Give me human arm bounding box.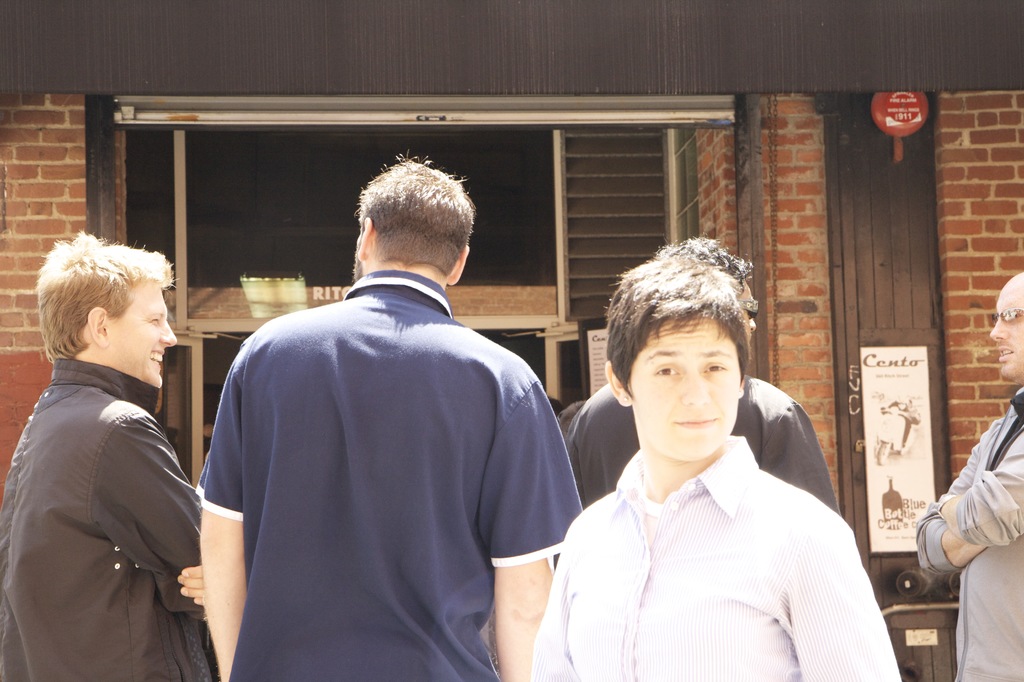
924, 416, 1021, 611.
